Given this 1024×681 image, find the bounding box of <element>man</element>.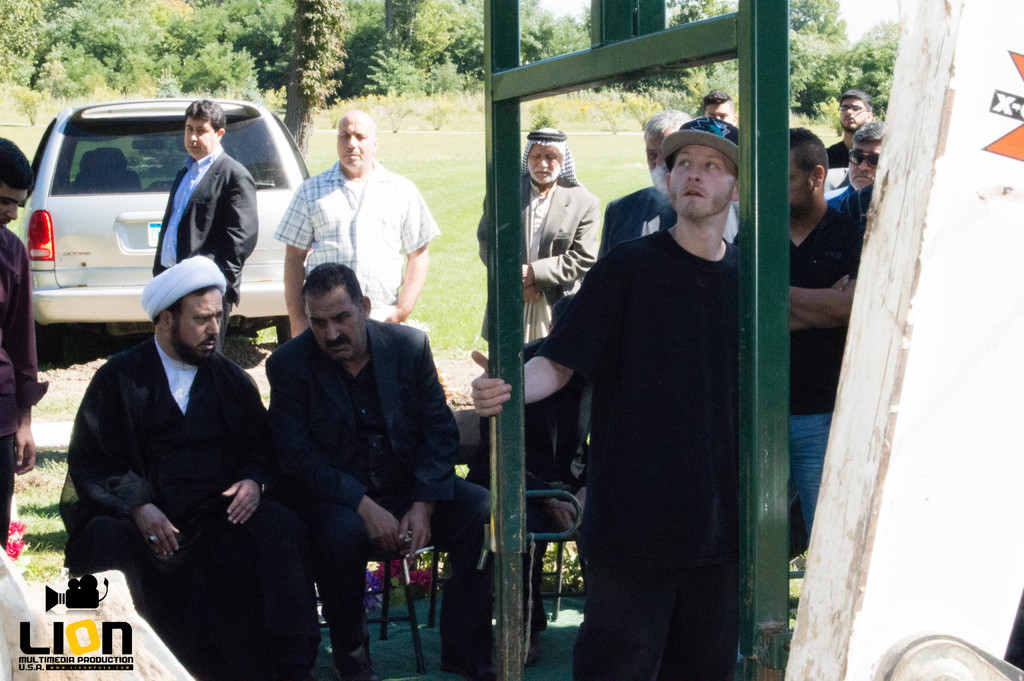
{"left": 476, "top": 121, "right": 757, "bottom": 675}.
